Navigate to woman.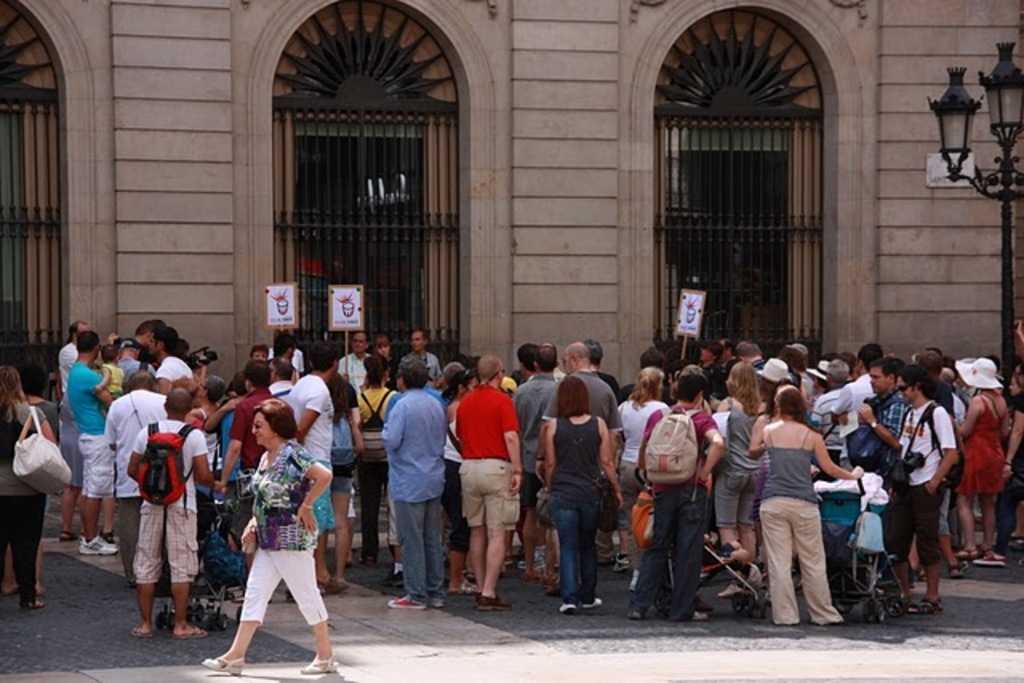
Navigation target: <bbox>949, 358, 995, 563</bbox>.
